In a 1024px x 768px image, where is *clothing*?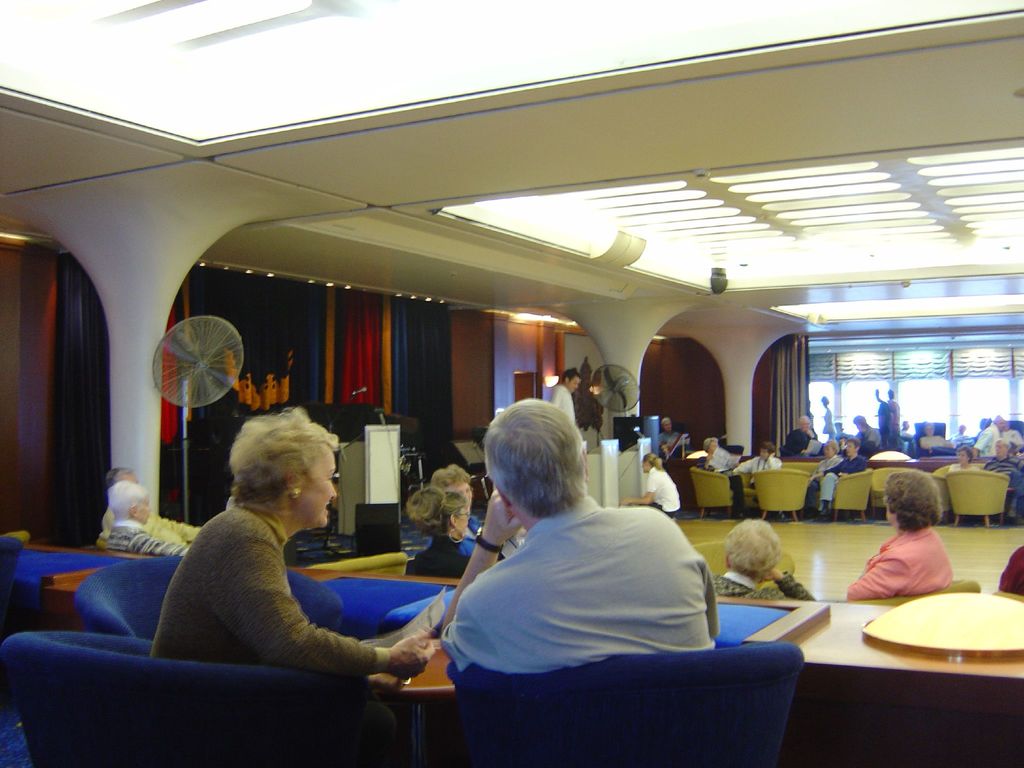
<box>841,524,954,606</box>.
